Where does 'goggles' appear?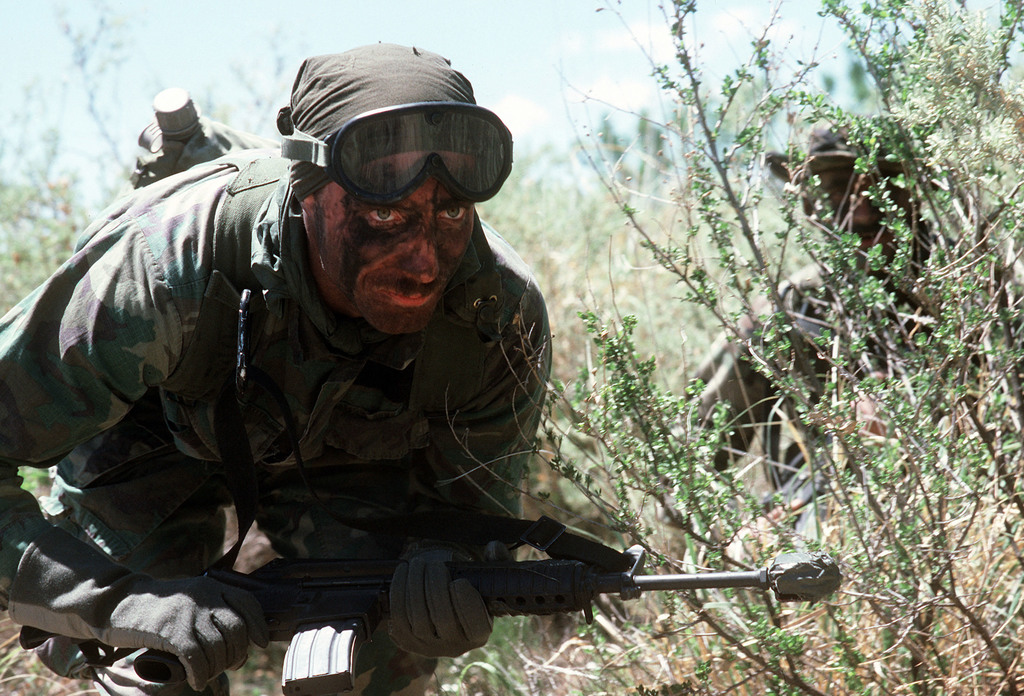
Appears at {"x1": 304, "y1": 107, "x2": 519, "y2": 226}.
